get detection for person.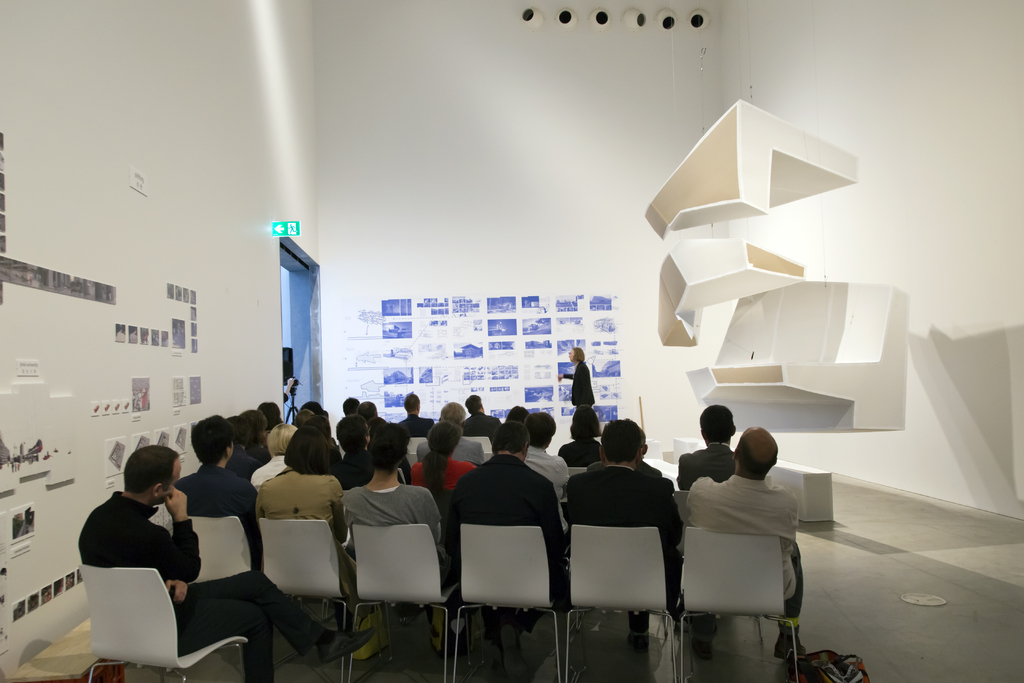
Detection: box(342, 416, 368, 484).
